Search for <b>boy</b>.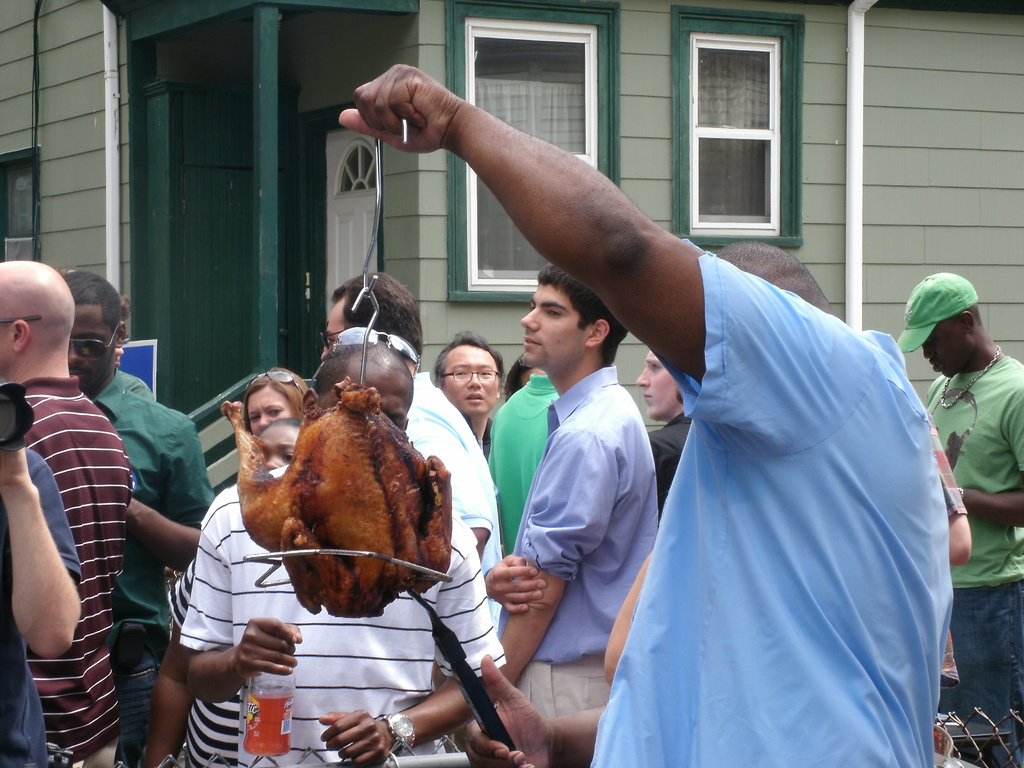
Found at (634, 348, 690, 519).
